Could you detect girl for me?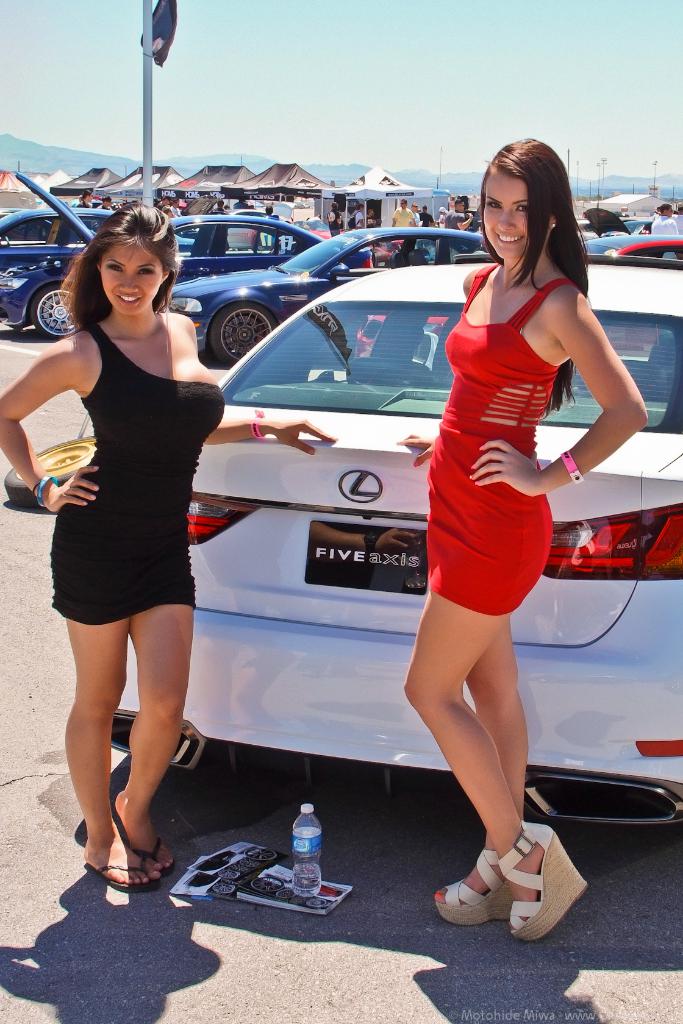
Detection result: (390,134,647,942).
